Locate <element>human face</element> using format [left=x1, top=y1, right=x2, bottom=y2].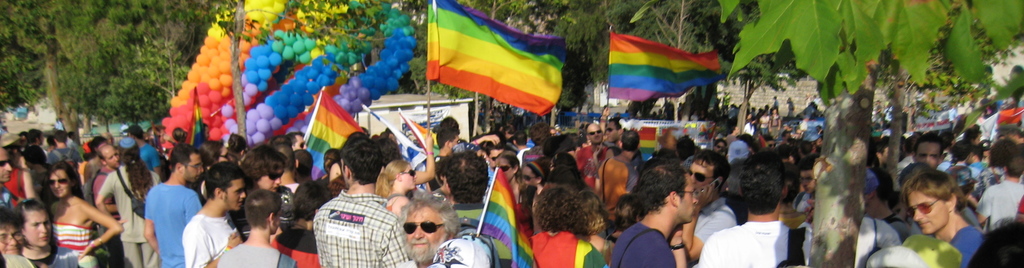
[left=403, top=165, right=414, bottom=190].
